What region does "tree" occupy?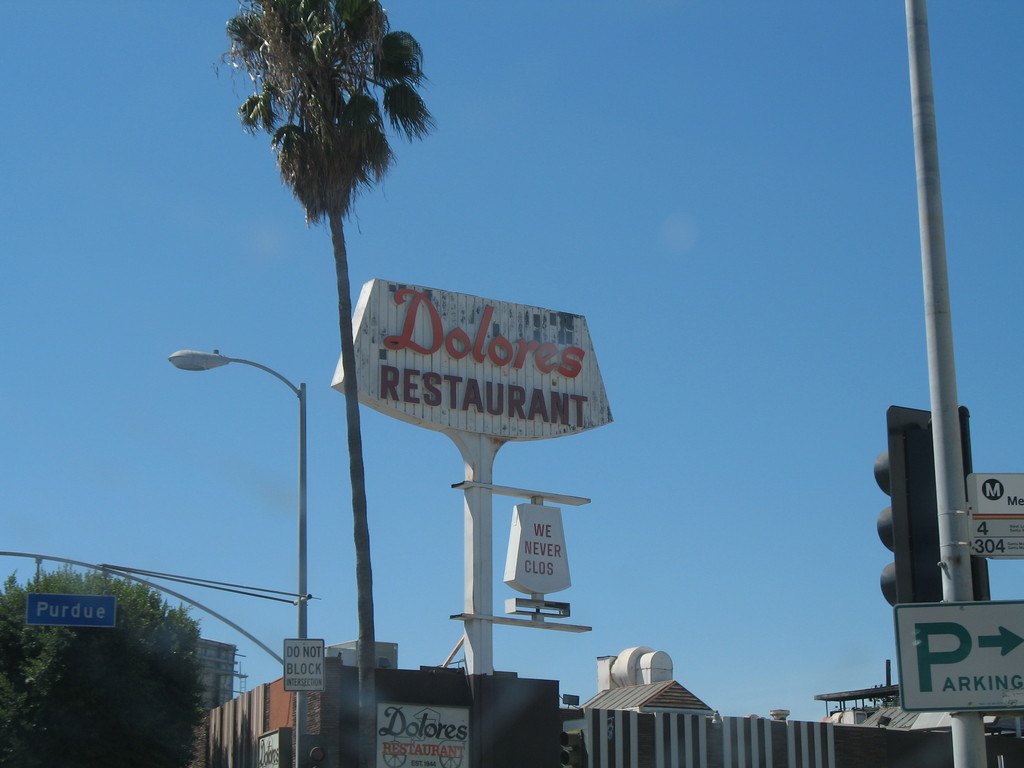
pyautogui.locateOnScreen(217, 0, 431, 340).
